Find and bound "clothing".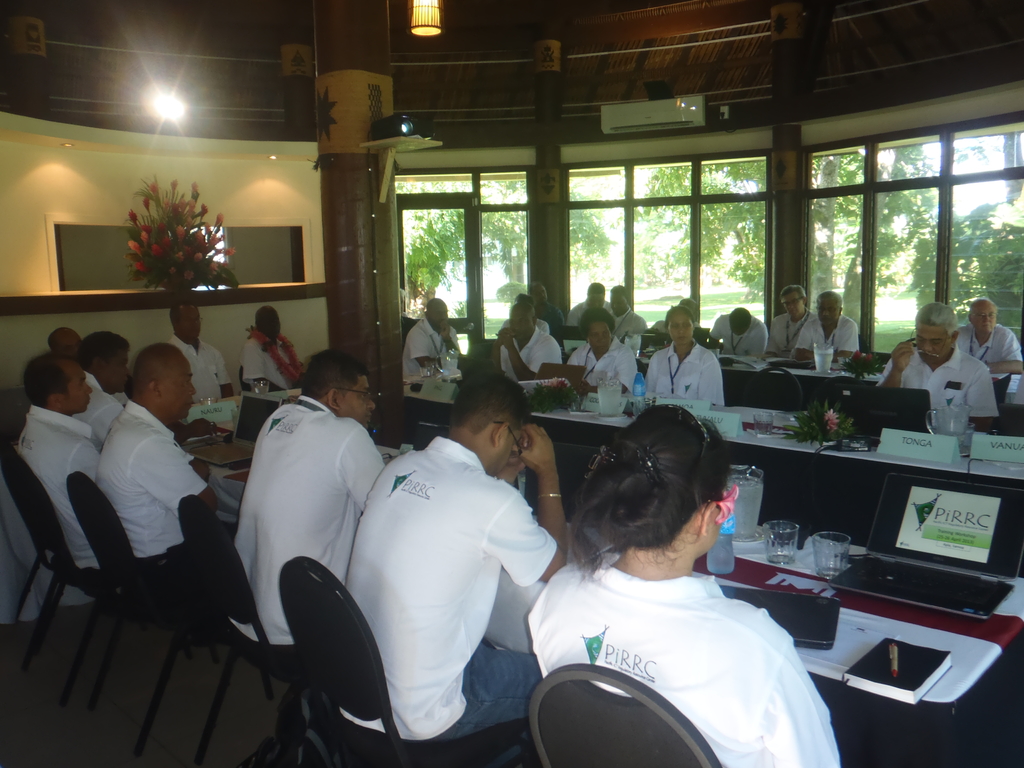
Bound: <region>767, 312, 808, 350</region>.
